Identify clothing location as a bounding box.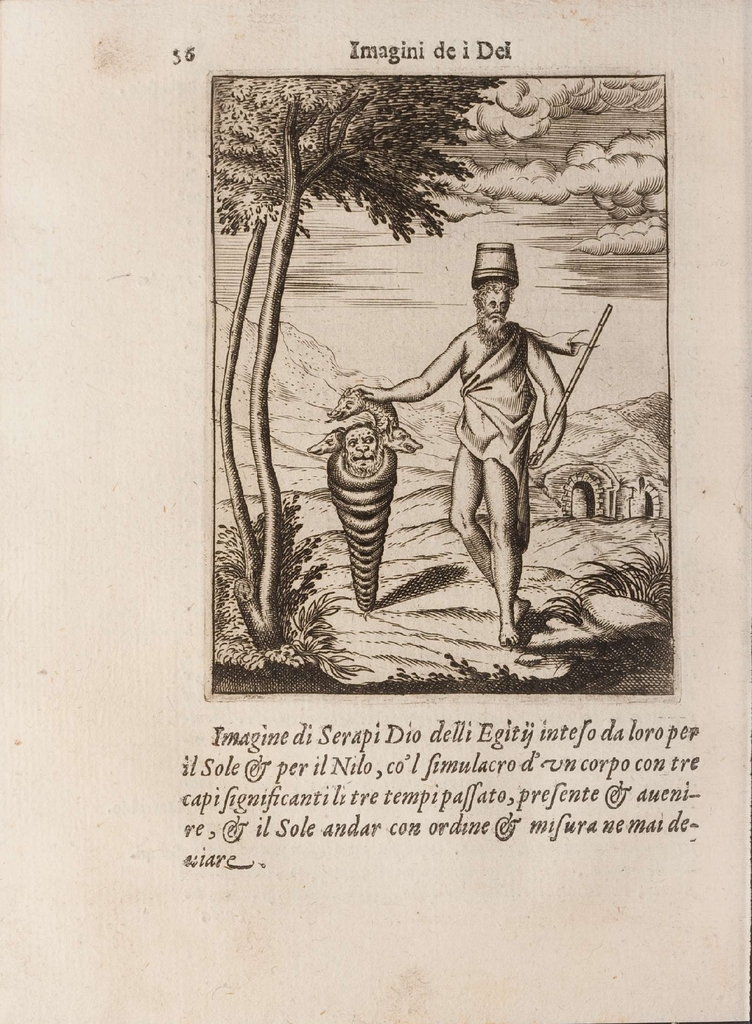
[left=458, top=321, right=534, bottom=551].
